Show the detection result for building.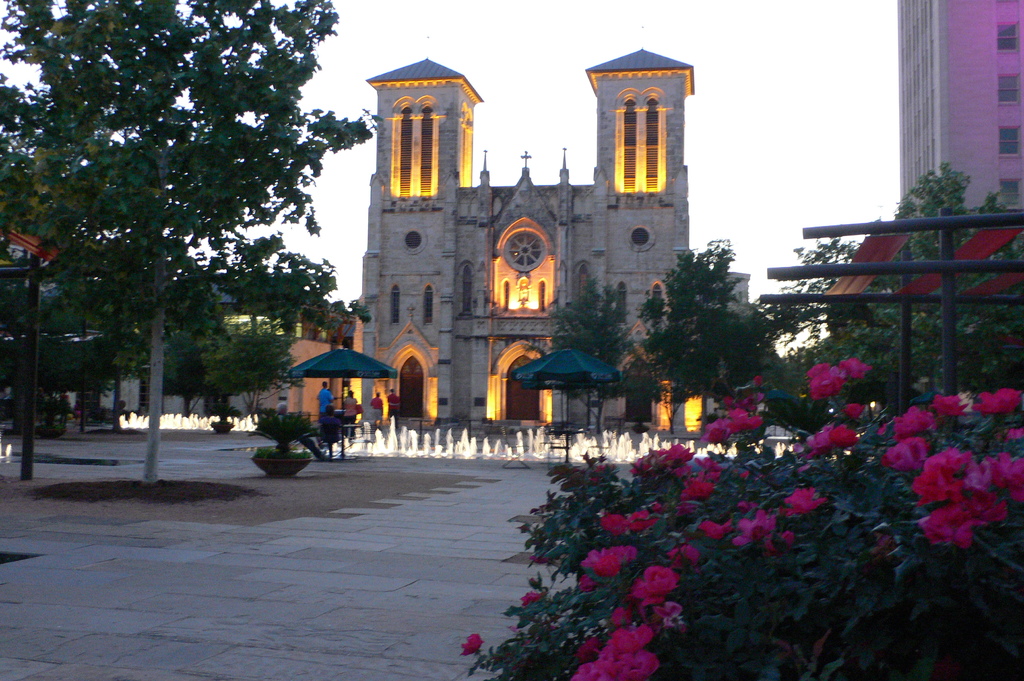
0 250 355 344.
